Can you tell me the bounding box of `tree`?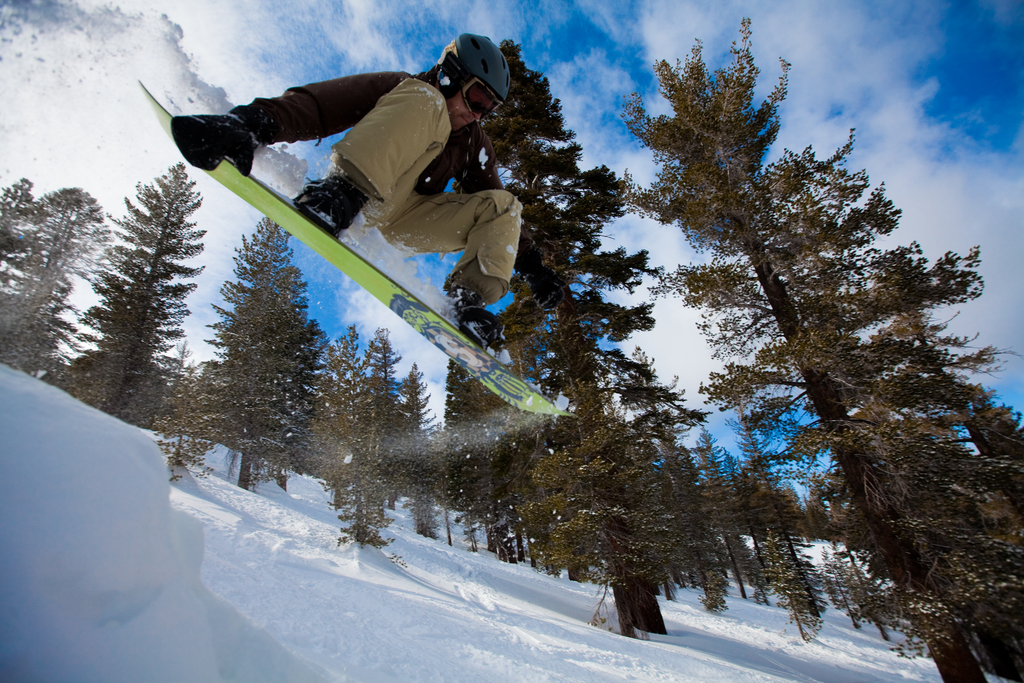
(x1=79, y1=152, x2=223, y2=418).
